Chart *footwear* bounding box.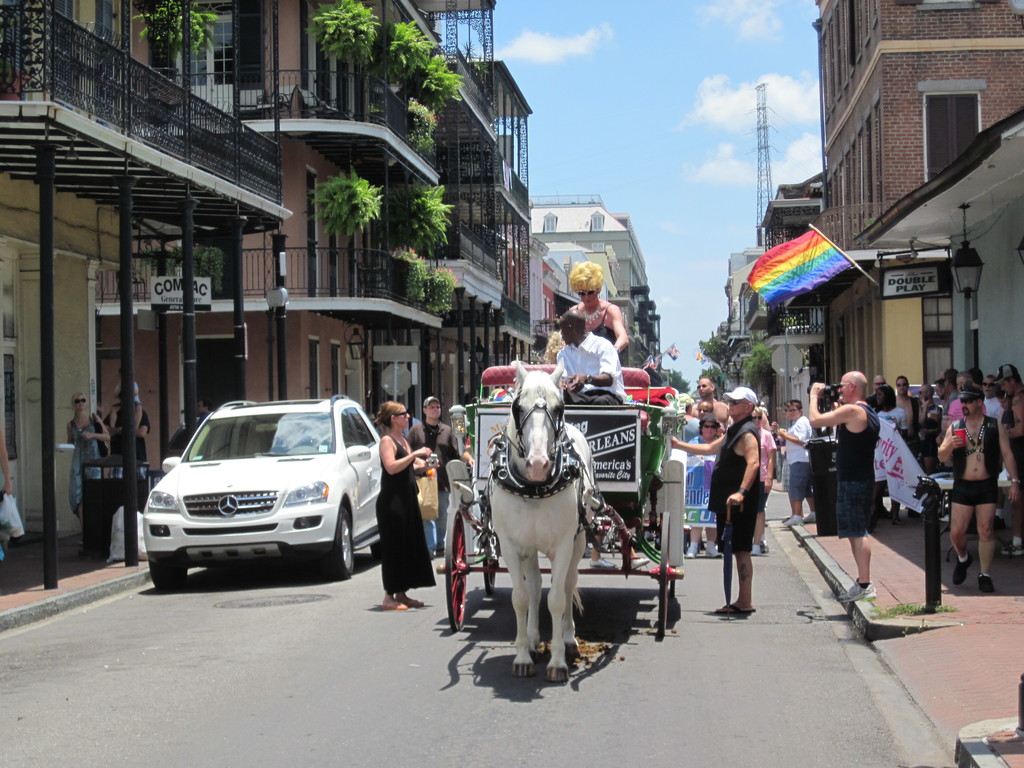
Charted: [left=979, top=572, right=996, bottom=593].
